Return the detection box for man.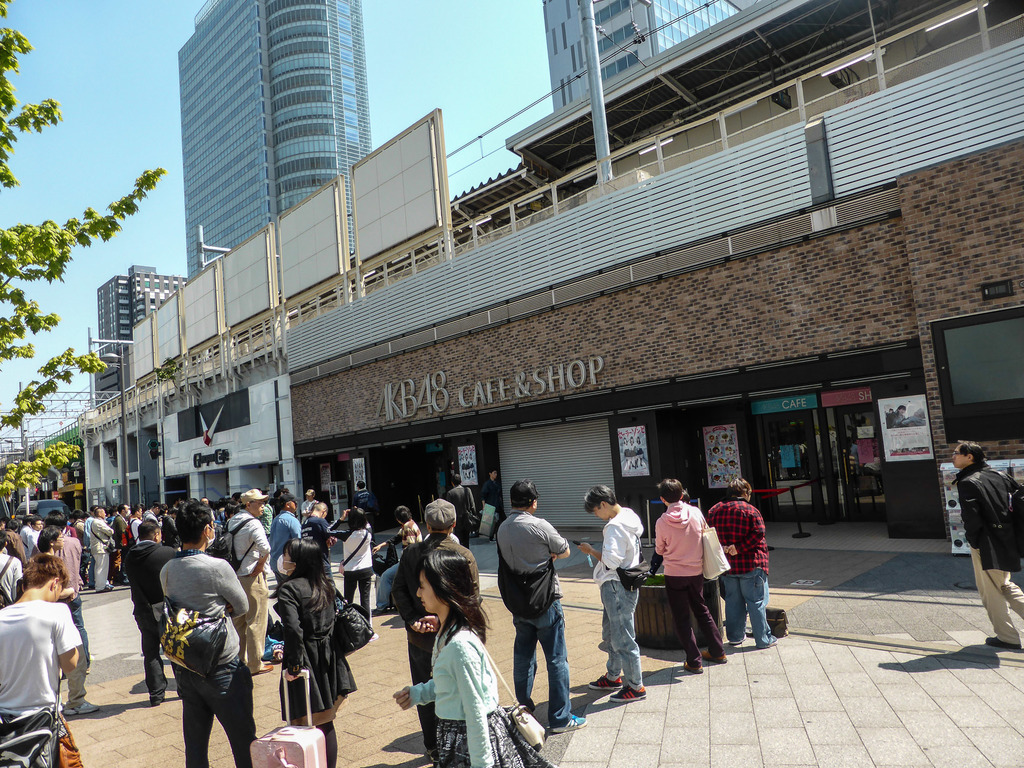
[307, 506, 334, 590].
